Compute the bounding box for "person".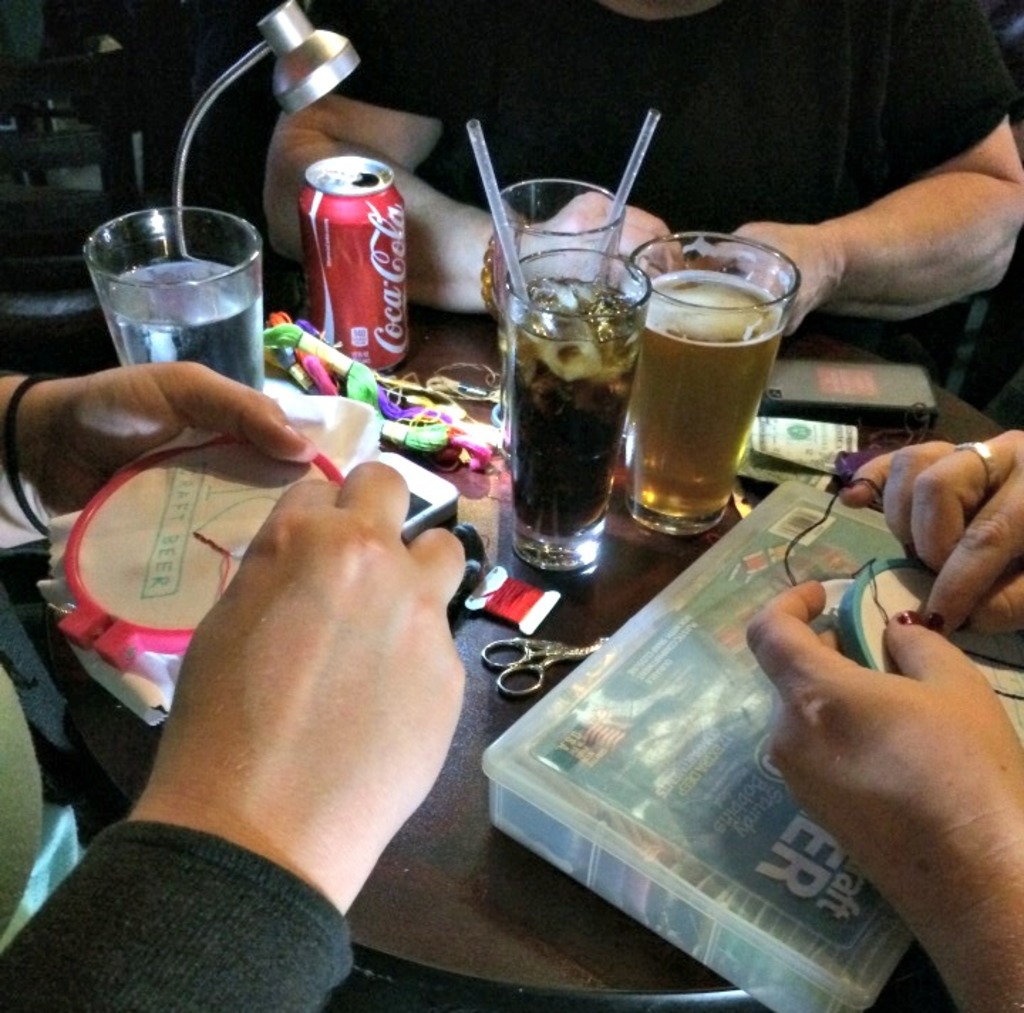
x1=0 y1=353 x2=465 y2=1012.
